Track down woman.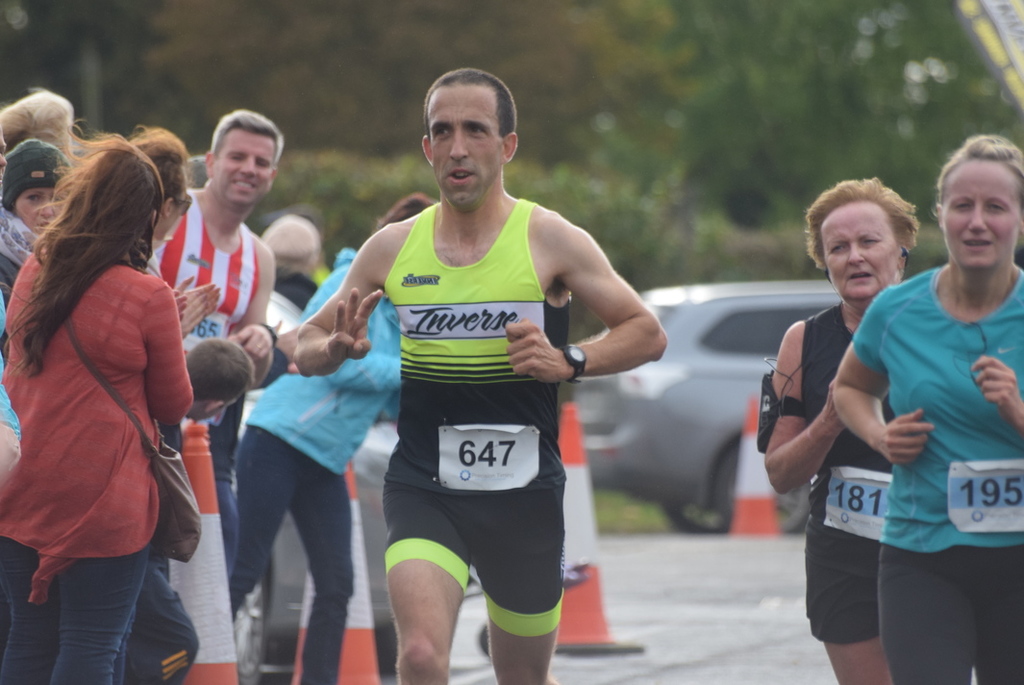
Tracked to 226 192 439 684.
